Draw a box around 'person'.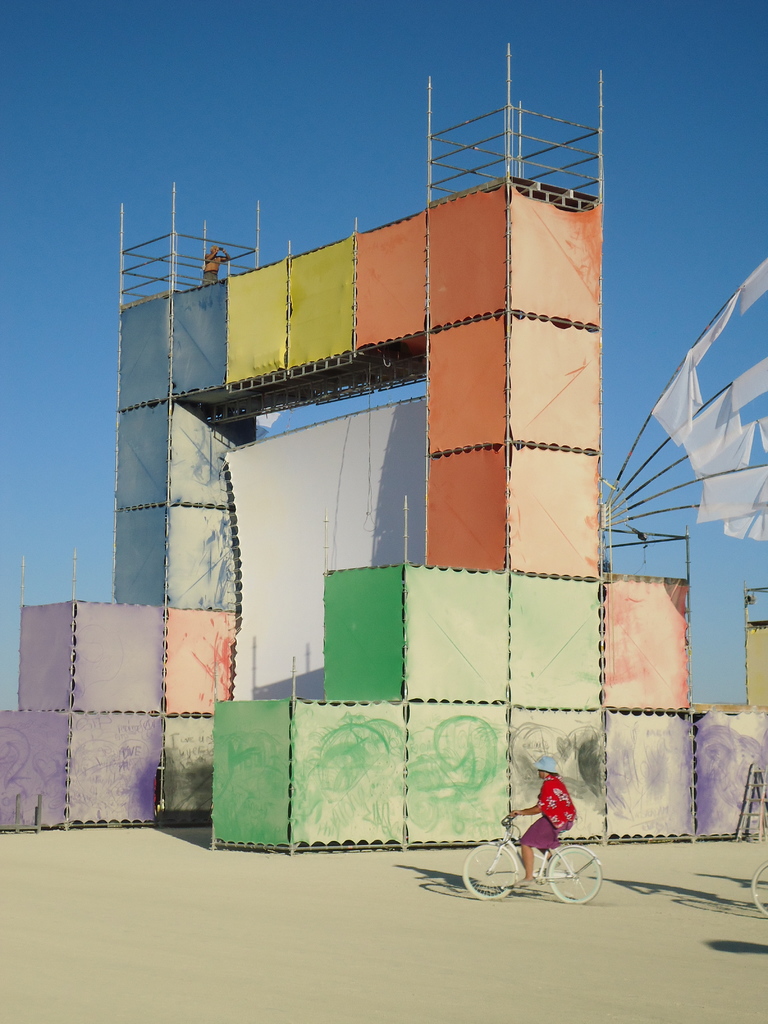
left=500, top=751, right=584, bottom=895.
